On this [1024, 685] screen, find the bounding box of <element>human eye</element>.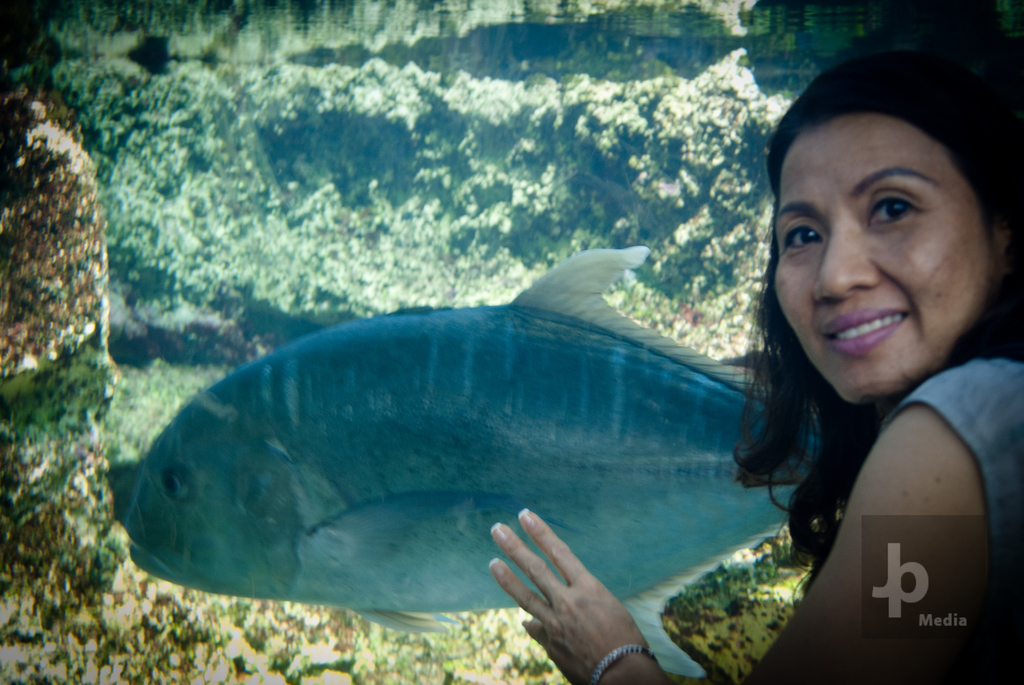
Bounding box: bbox=[865, 187, 925, 236].
